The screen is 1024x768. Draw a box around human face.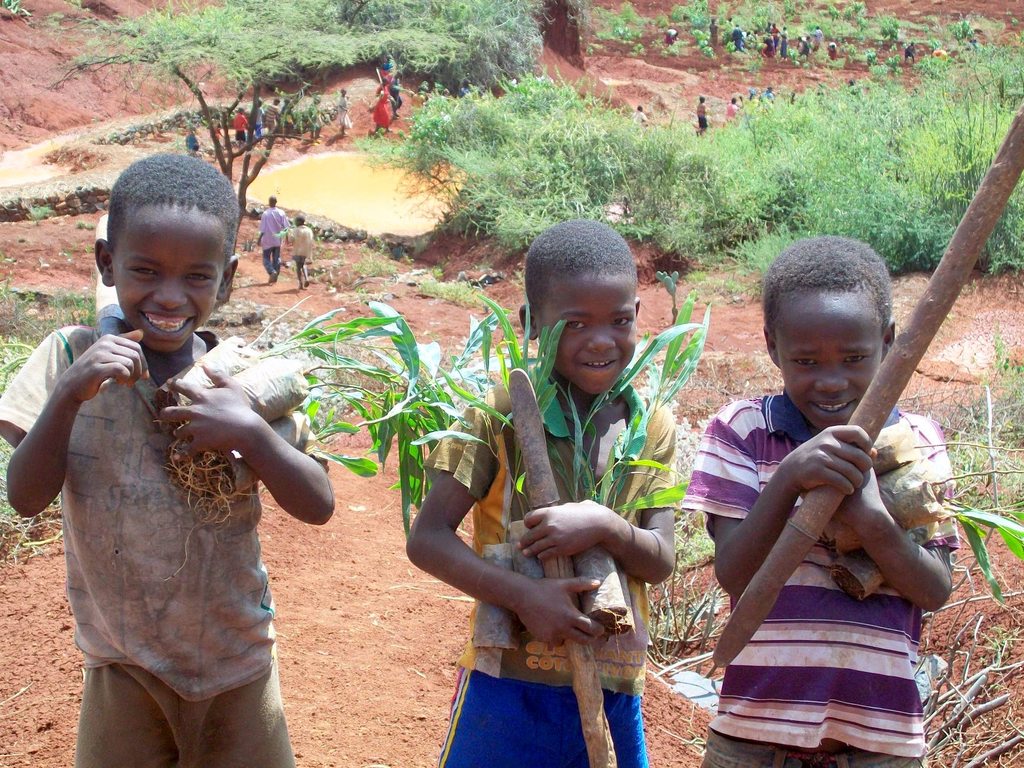
775:293:883:430.
